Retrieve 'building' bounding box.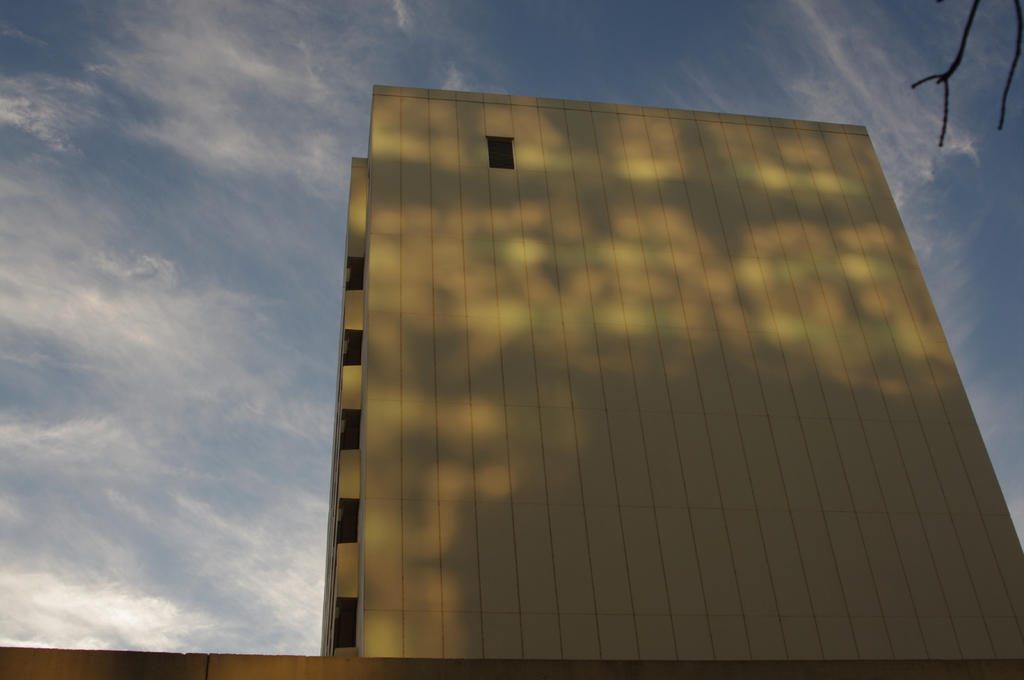
Bounding box: rect(0, 83, 1023, 679).
